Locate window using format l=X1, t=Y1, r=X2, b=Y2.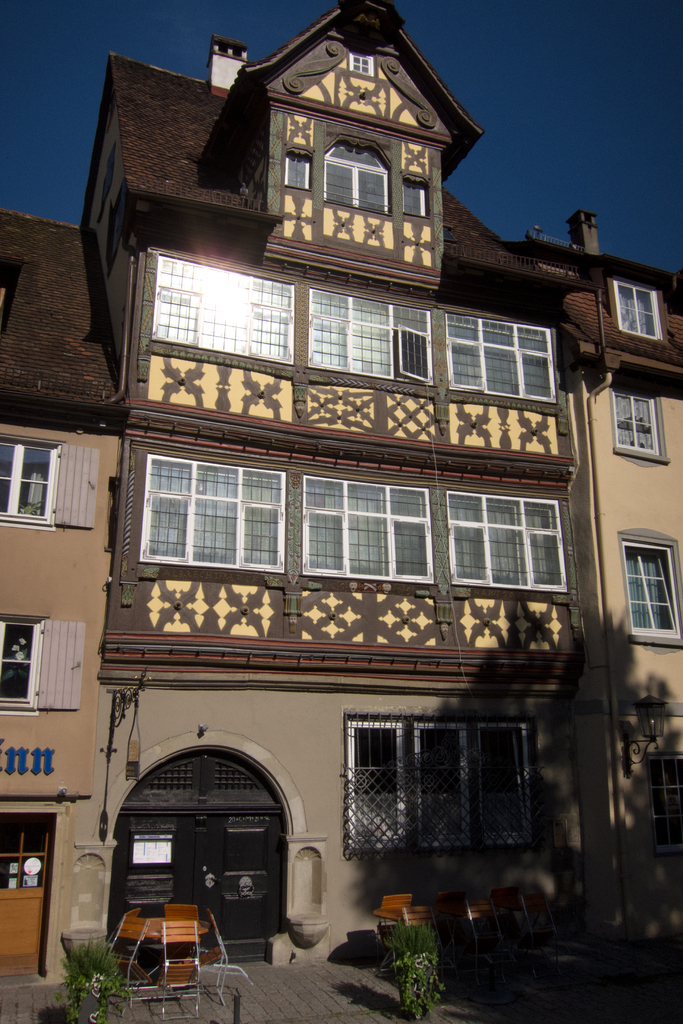
l=0, t=447, r=55, b=522.
